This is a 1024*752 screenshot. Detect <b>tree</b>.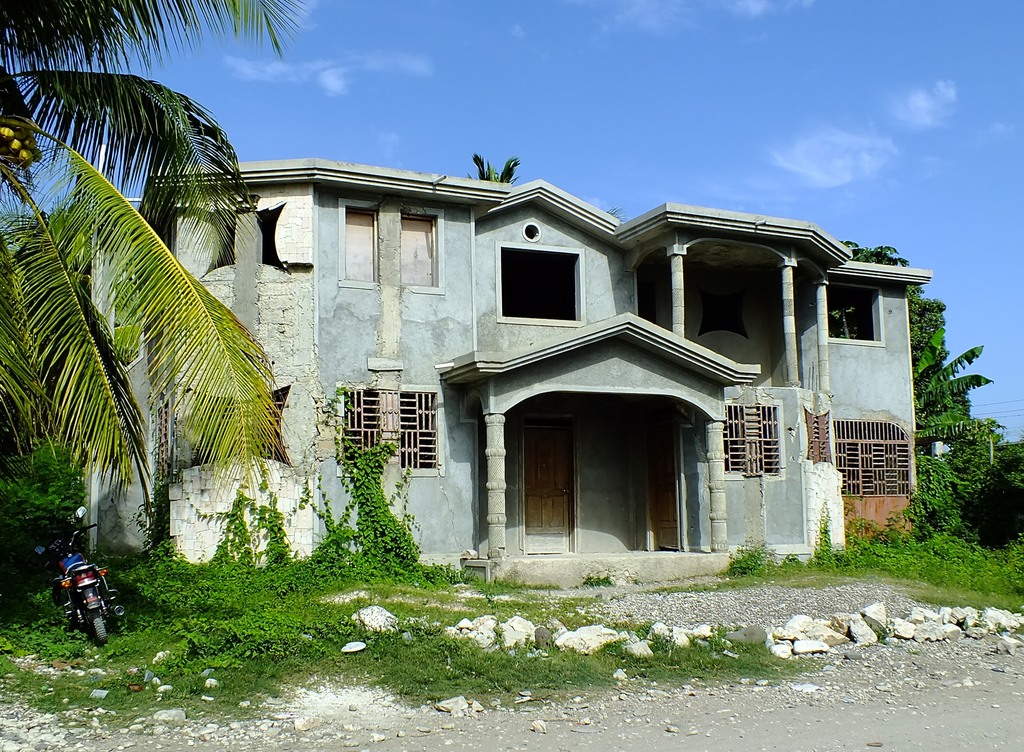
crop(911, 321, 991, 450).
